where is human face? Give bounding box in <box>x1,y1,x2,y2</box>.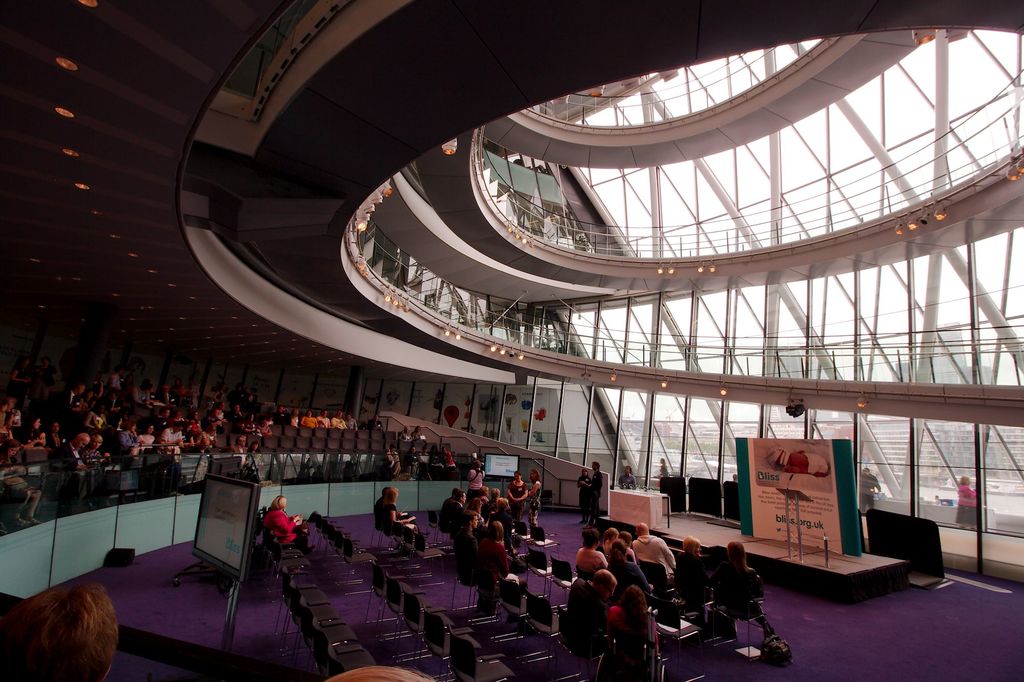
<box>514,471,519,482</box>.
